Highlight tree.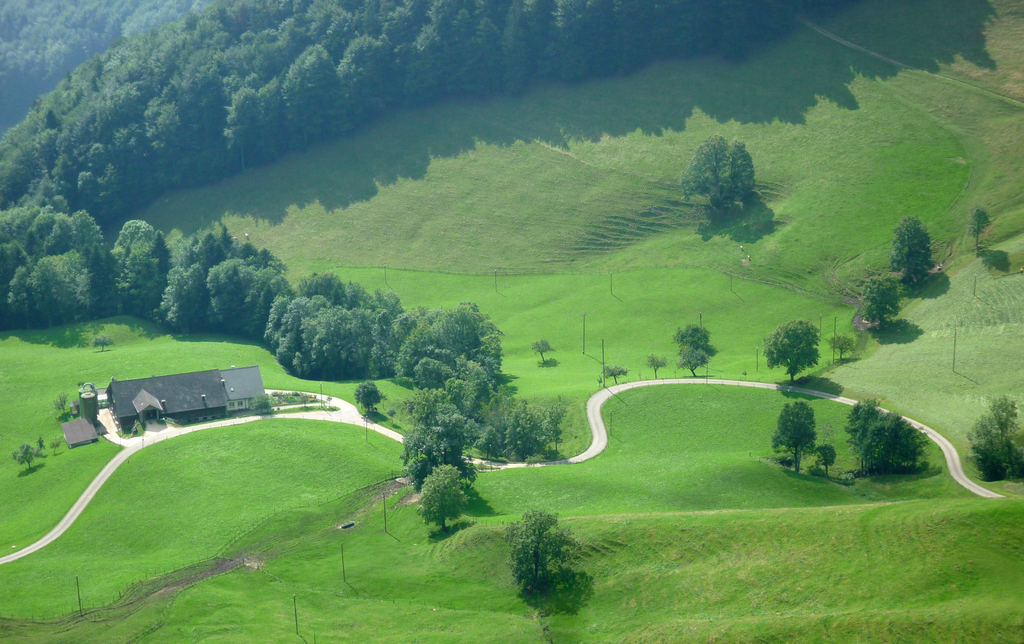
Highlighted region: bbox=(648, 354, 663, 378).
